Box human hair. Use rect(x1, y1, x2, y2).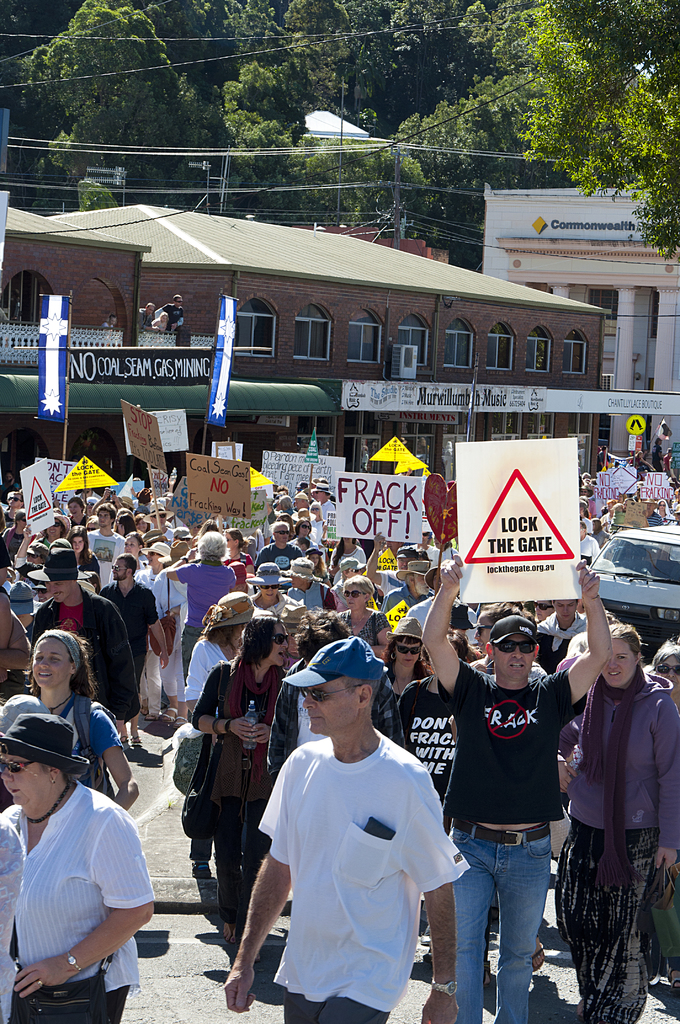
rect(343, 573, 371, 592).
